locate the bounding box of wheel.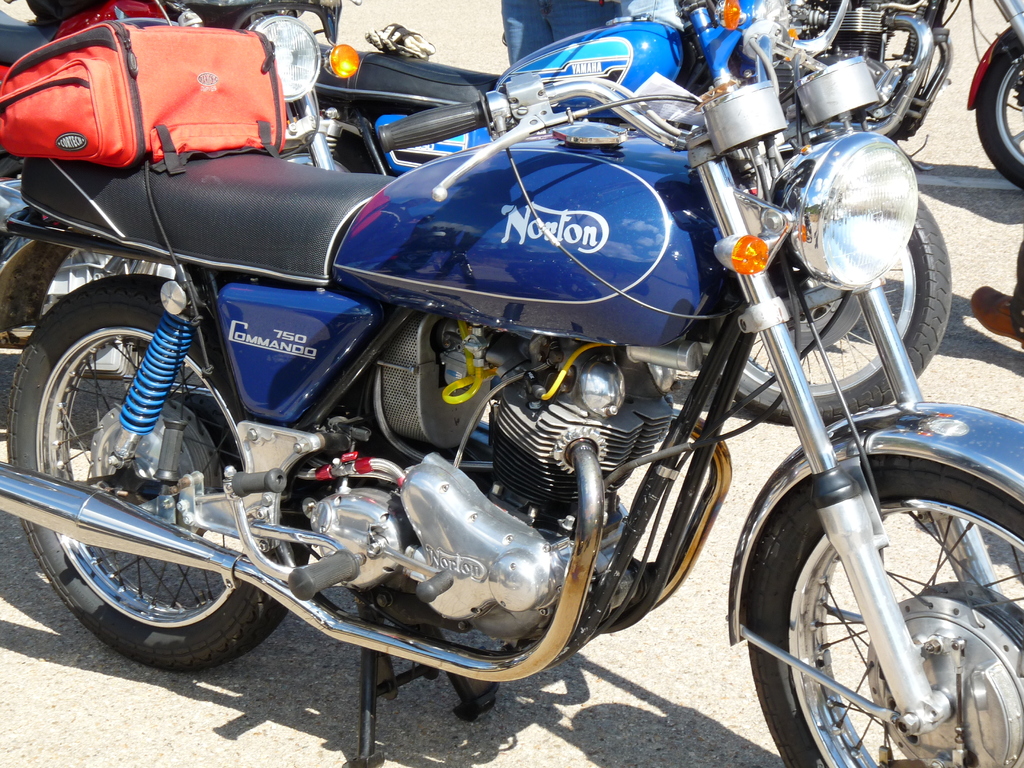
Bounding box: <bbox>968, 33, 1023, 208</bbox>.
